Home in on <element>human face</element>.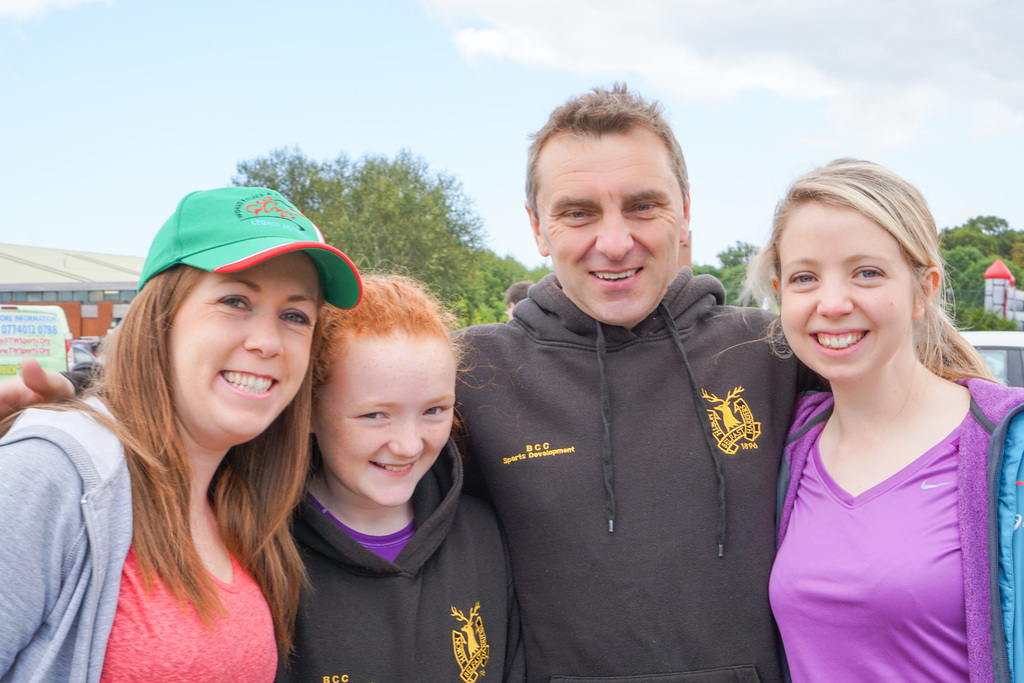
Homed in at <bbox>540, 131, 679, 325</bbox>.
